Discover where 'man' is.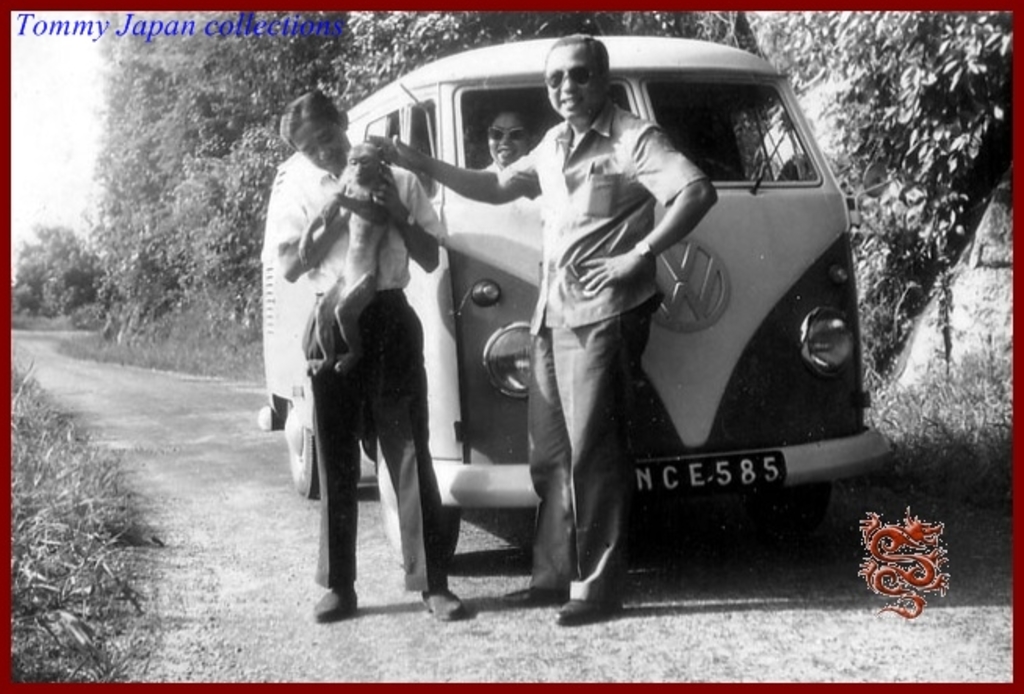
Discovered at region(359, 31, 720, 628).
